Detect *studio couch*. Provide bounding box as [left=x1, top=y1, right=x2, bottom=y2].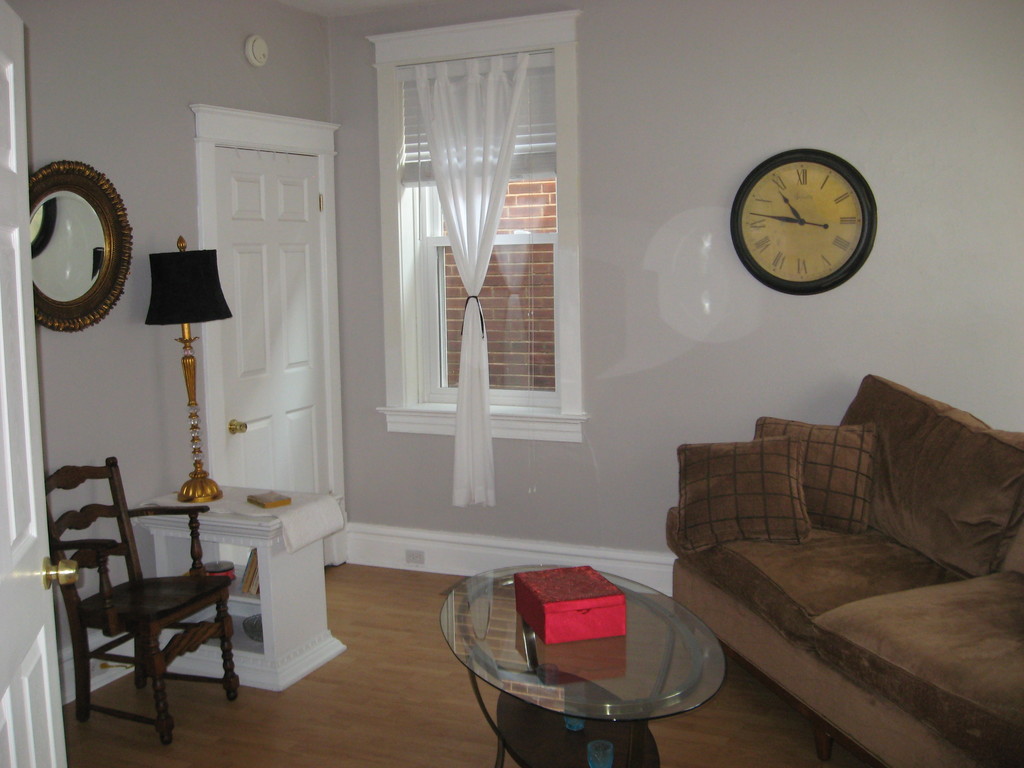
[left=668, top=369, right=1023, bottom=767].
